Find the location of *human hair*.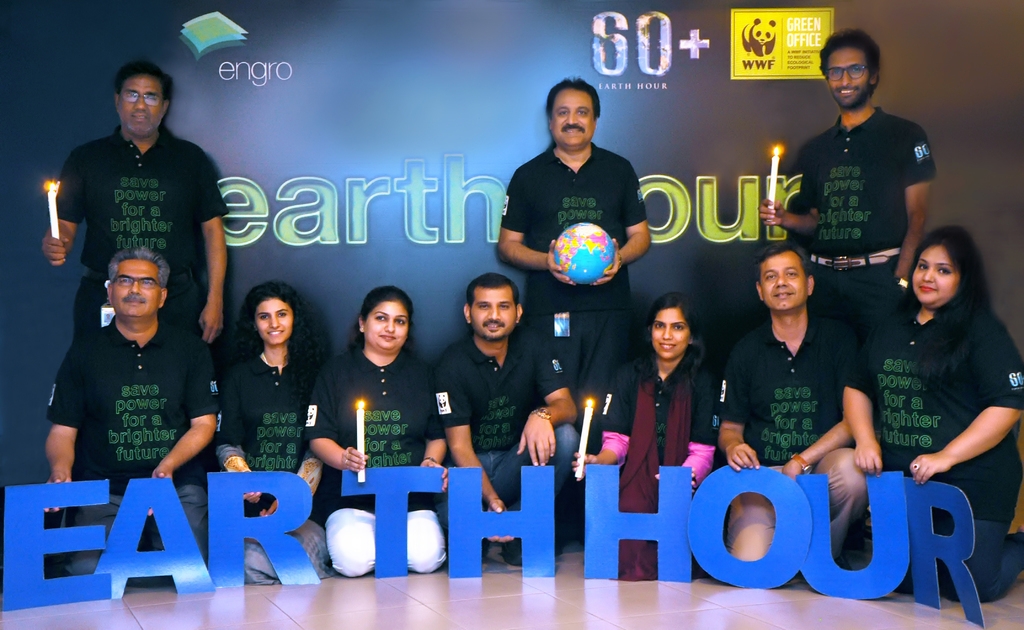
Location: 109/249/175/301.
